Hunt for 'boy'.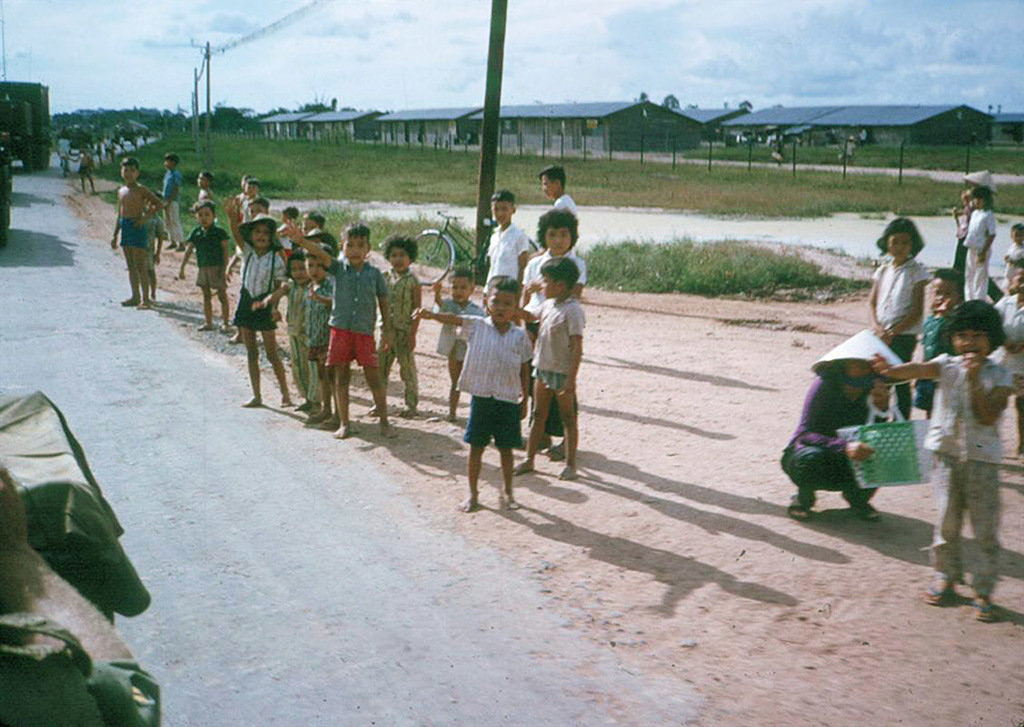
Hunted down at <box>60,123,75,142</box>.
